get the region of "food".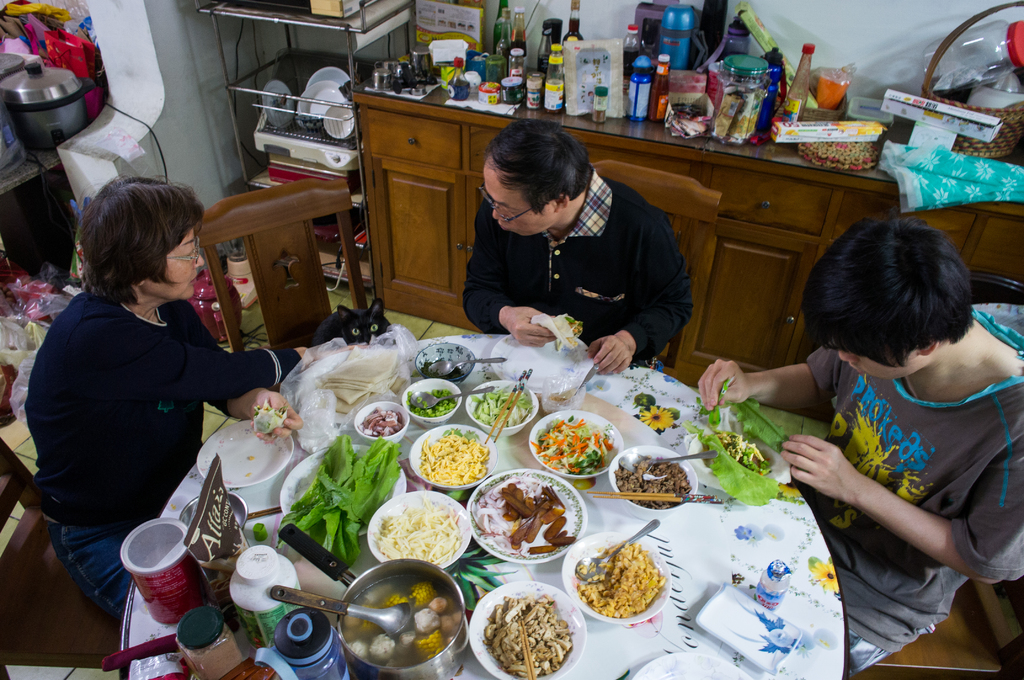
{"x1": 404, "y1": 386, "x2": 457, "y2": 419}.
